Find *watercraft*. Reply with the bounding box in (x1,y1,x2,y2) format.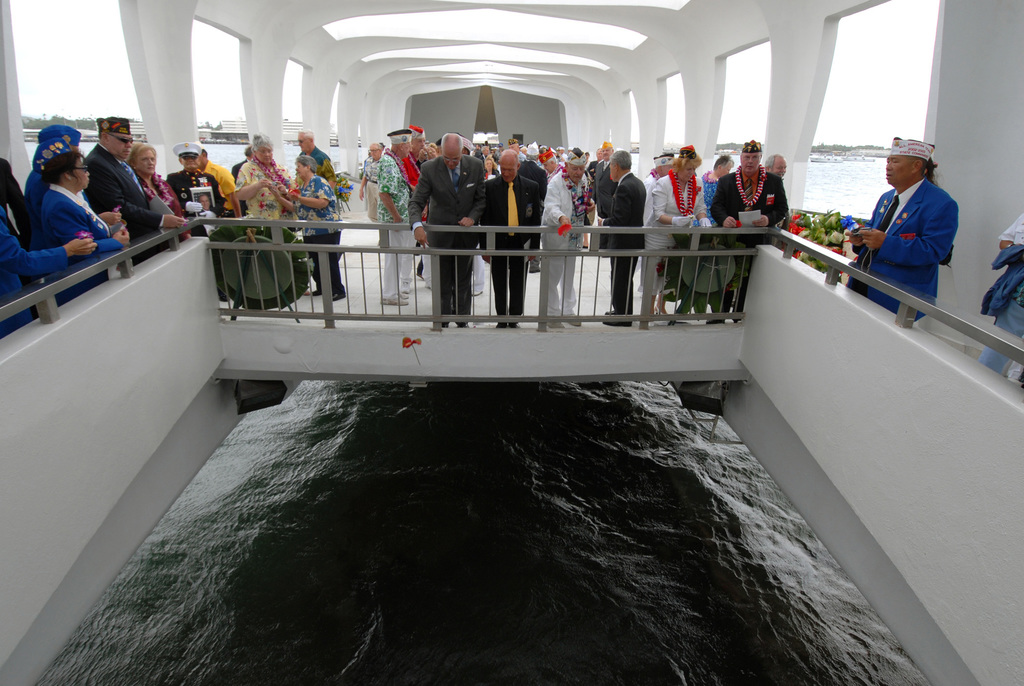
(0,0,1023,685).
